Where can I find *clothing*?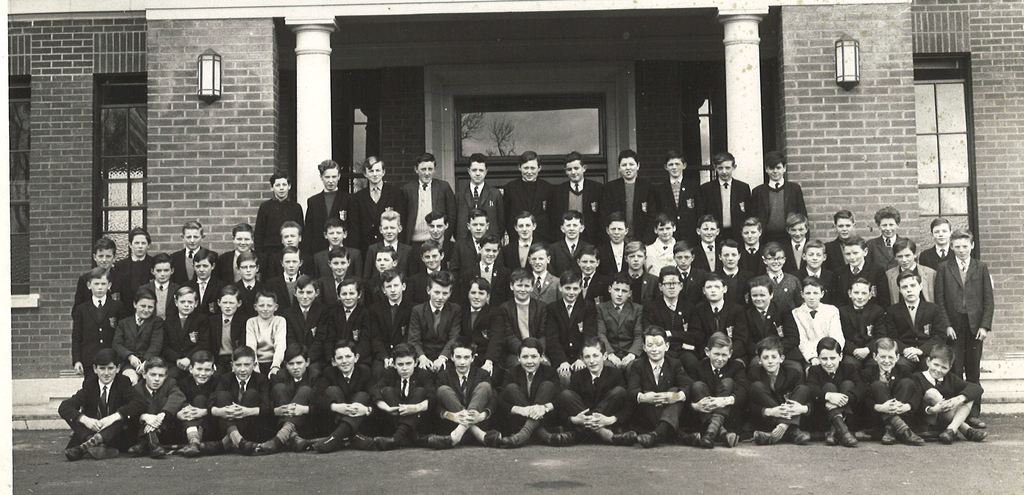
You can find it at 413,239,456,274.
